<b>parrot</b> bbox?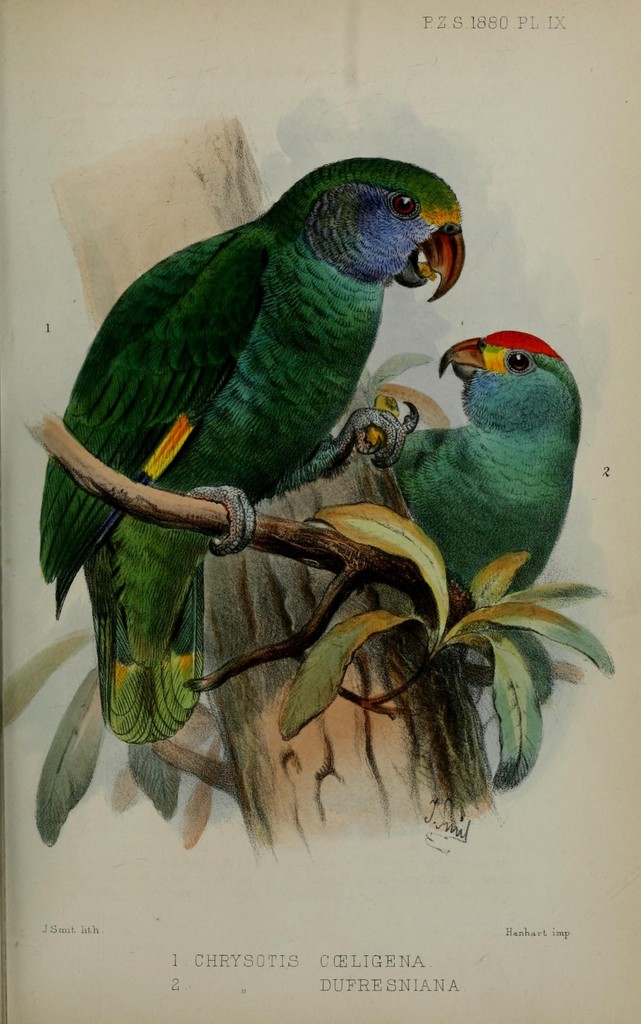
[left=36, top=155, right=469, bottom=743]
